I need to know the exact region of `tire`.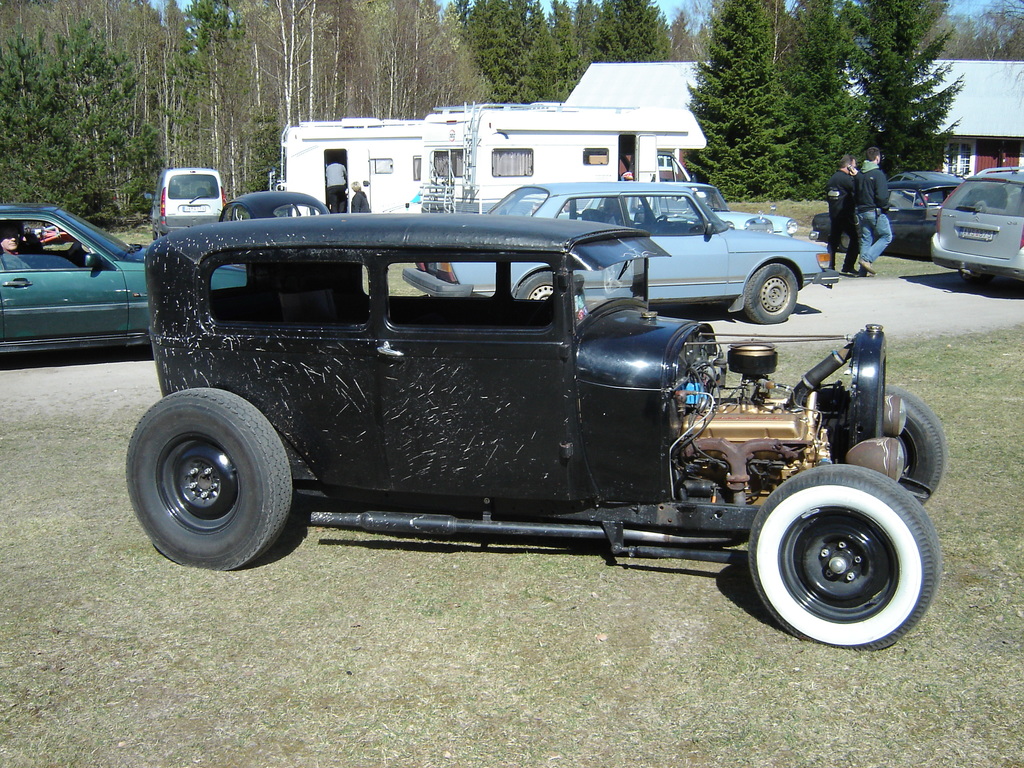
Region: (883, 385, 951, 511).
